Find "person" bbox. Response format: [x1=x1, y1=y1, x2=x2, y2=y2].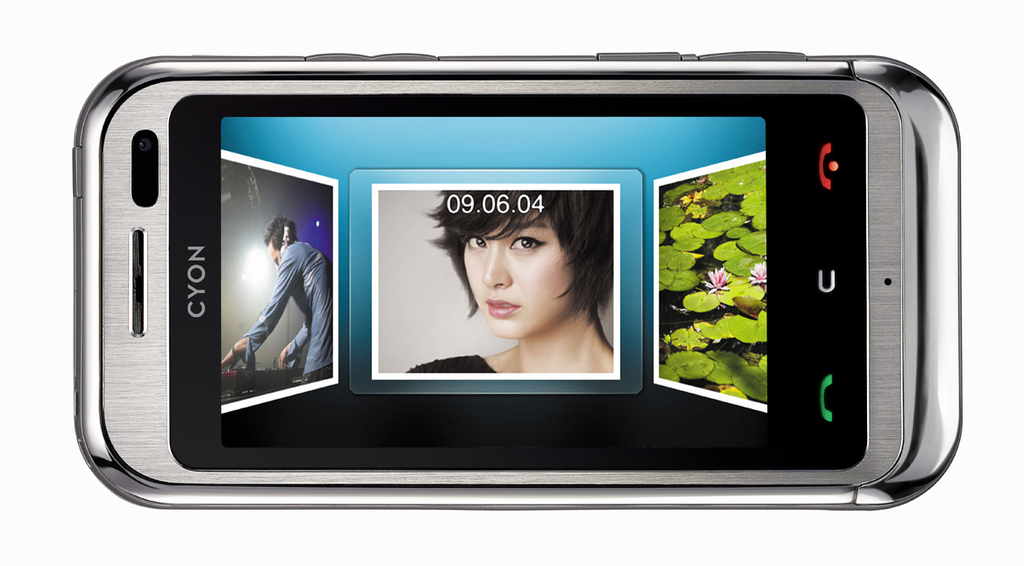
[x1=403, y1=192, x2=610, y2=374].
